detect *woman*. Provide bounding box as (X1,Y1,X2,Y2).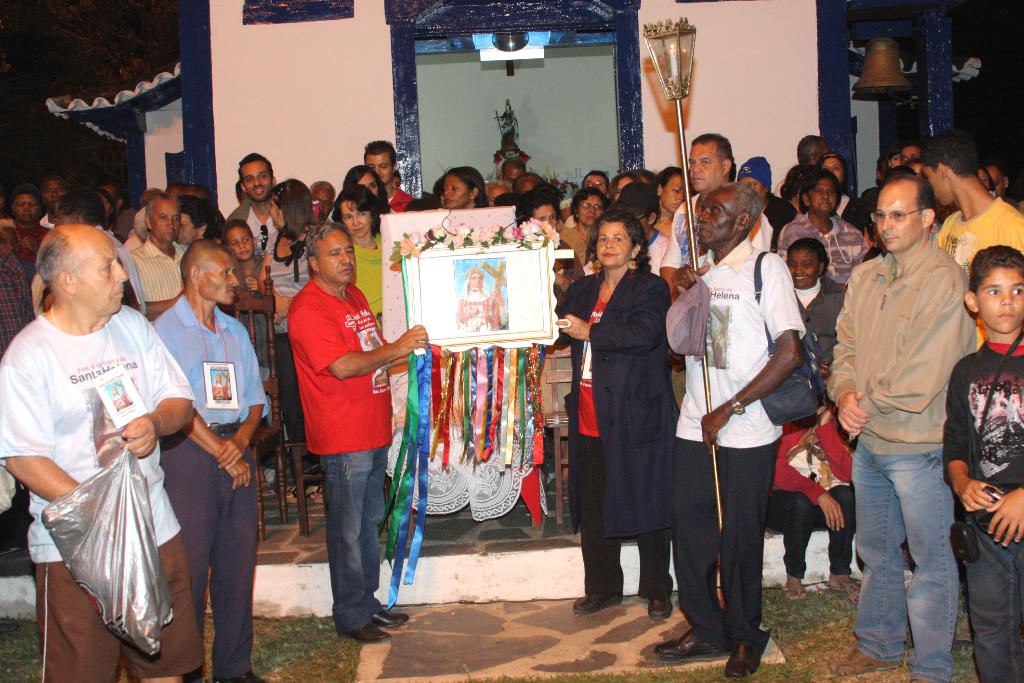
(339,160,404,215).
